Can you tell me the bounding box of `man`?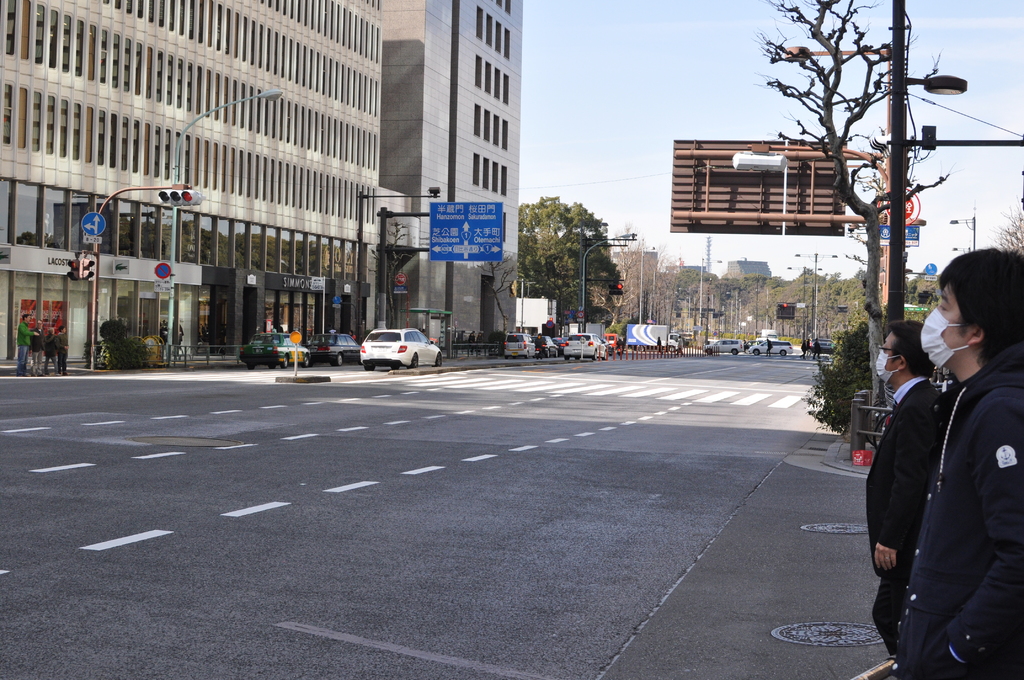
region(866, 318, 946, 675).
